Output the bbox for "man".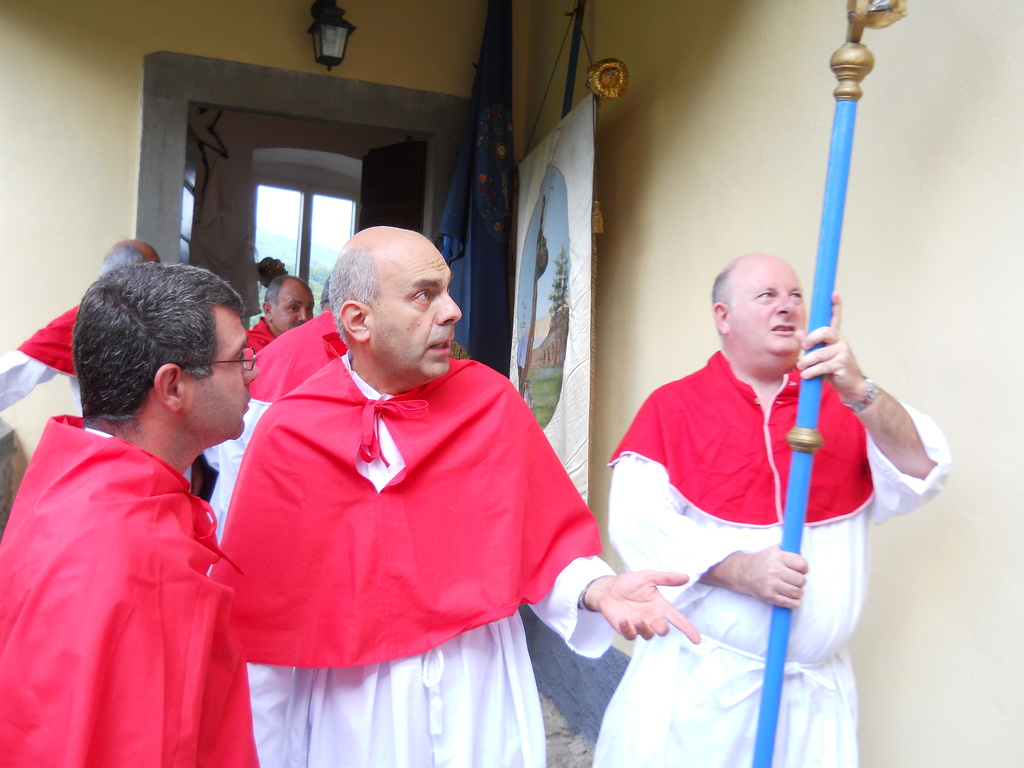
<bbox>0, 259, 267, 767</bbox>.
